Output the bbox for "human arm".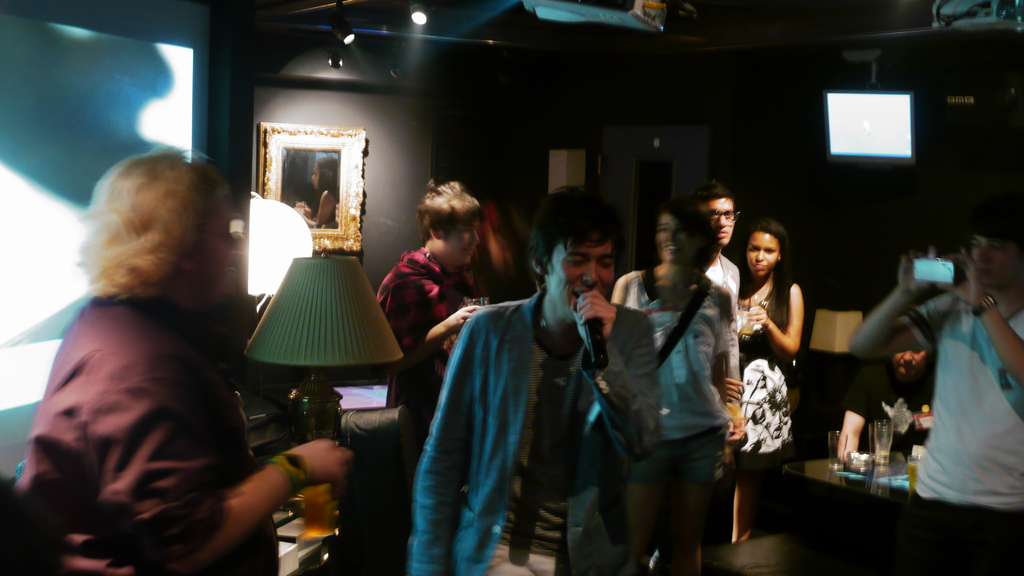
select_region(180, 433, 356, 547).
